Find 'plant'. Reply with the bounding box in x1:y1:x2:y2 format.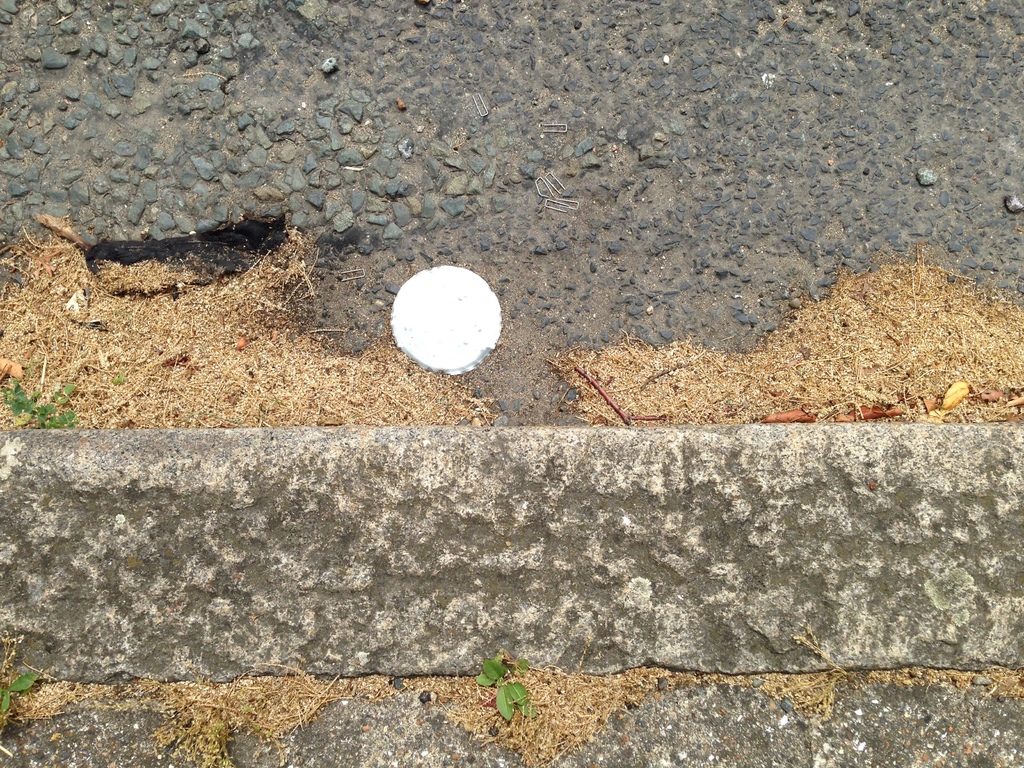
252:394:283:420.
